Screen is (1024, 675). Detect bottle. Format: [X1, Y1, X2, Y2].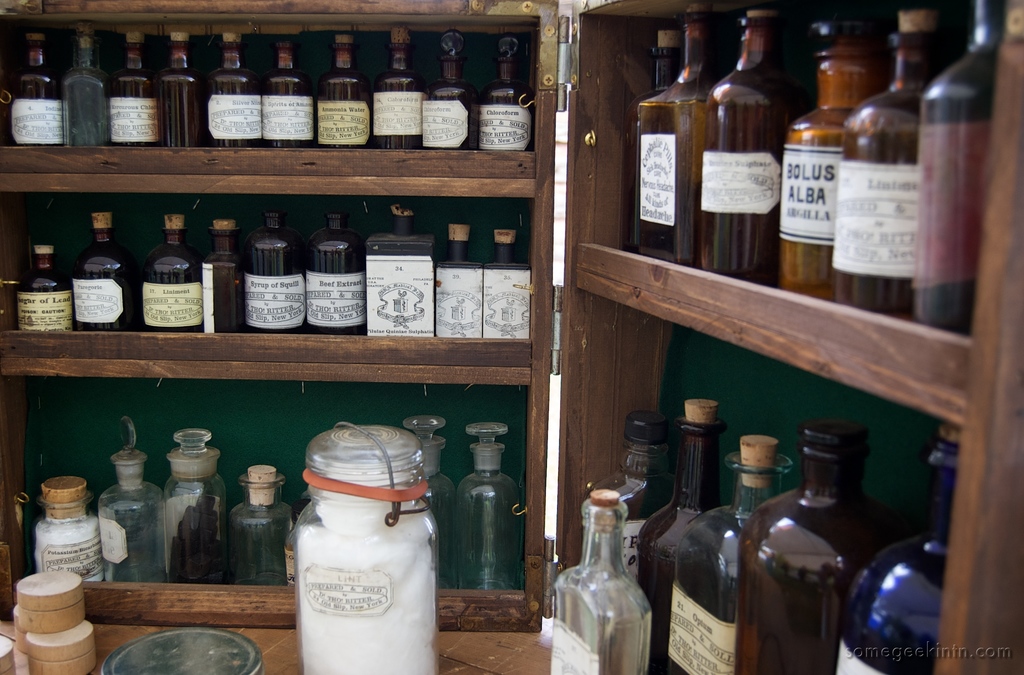
[143, 193, 207, 333].
